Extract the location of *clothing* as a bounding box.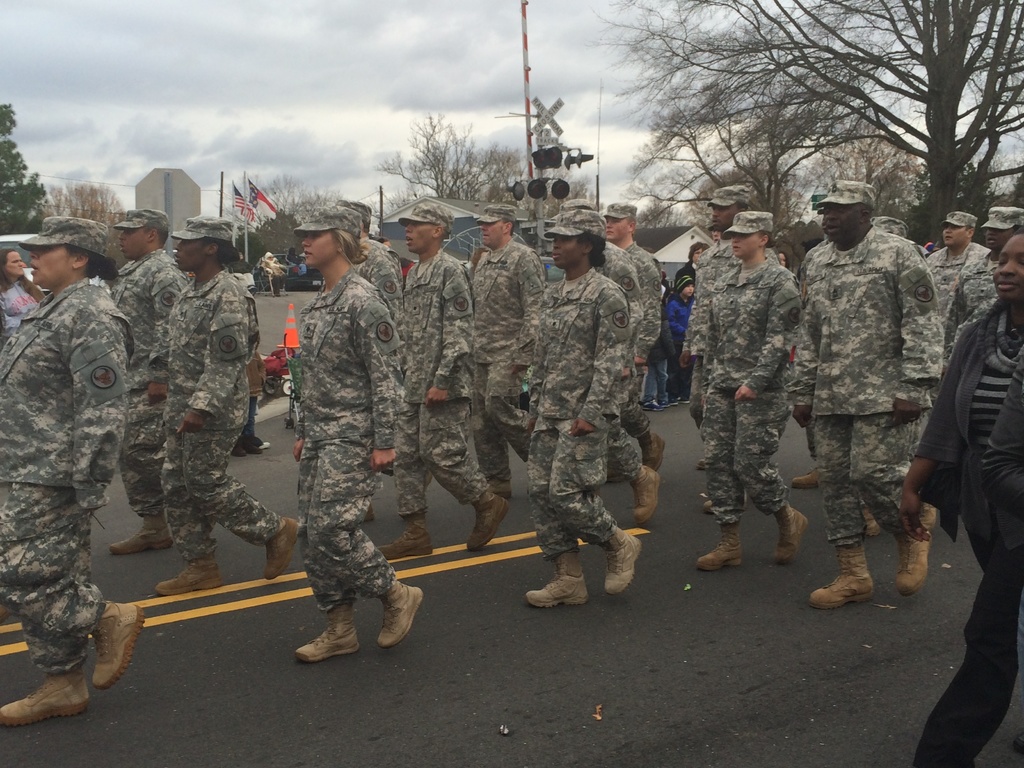
box=[259, 262, 285, 295].
